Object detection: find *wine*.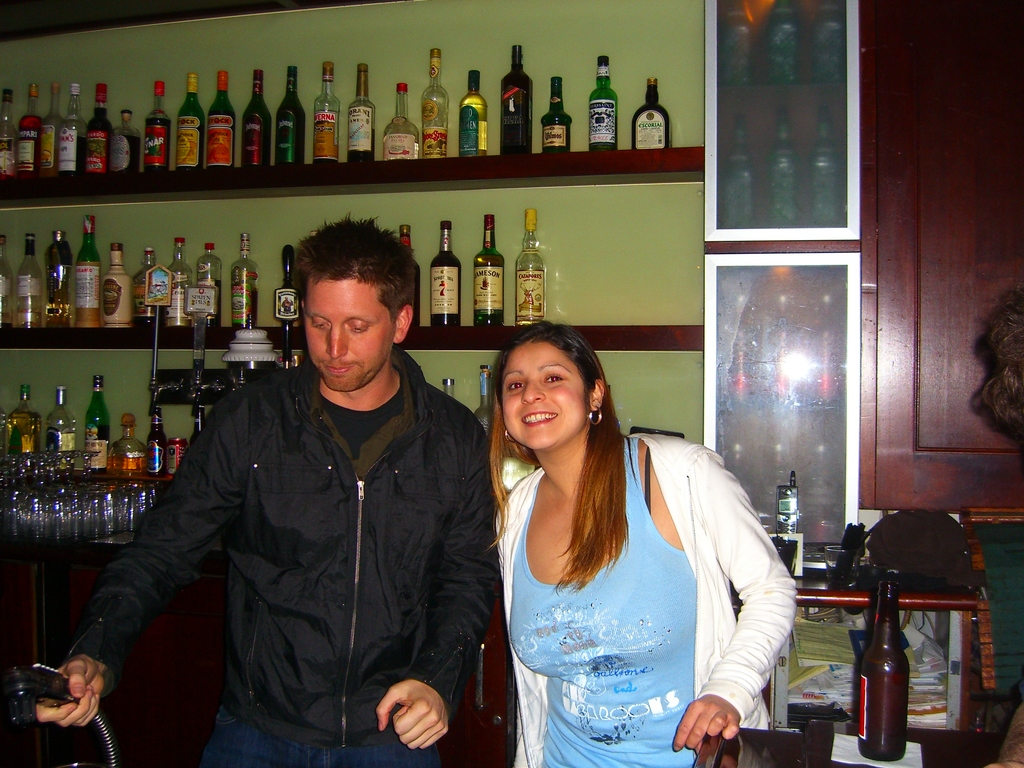
(276,66,310,165).
